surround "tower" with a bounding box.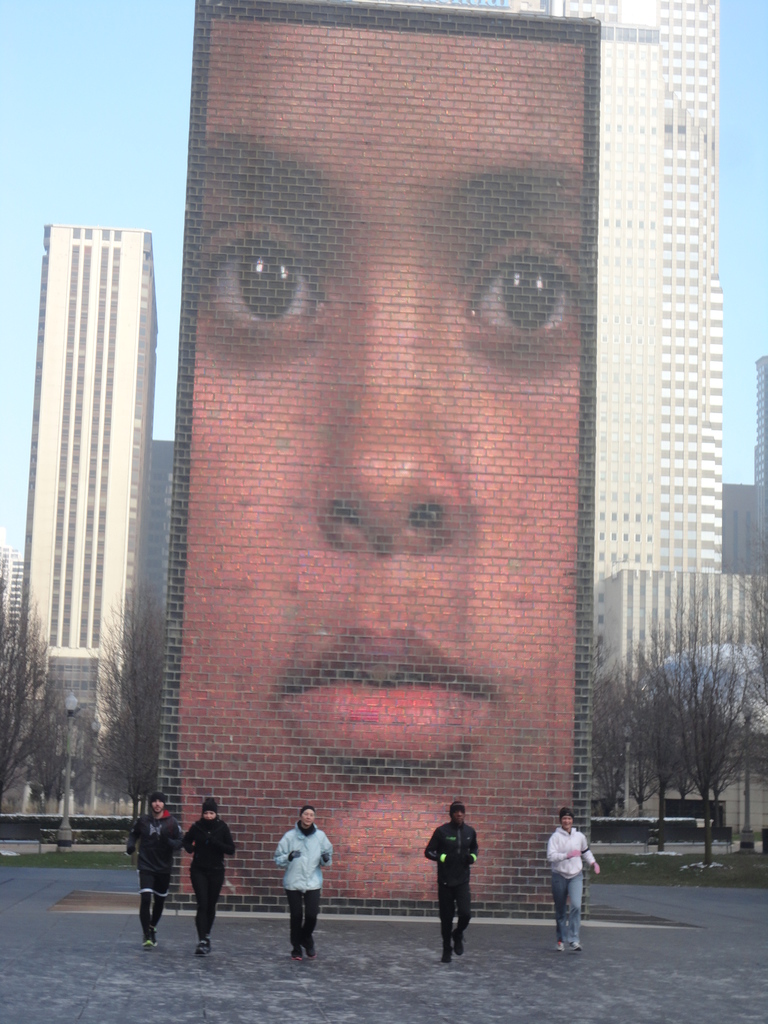
detection(358, 0, 732, 860).
